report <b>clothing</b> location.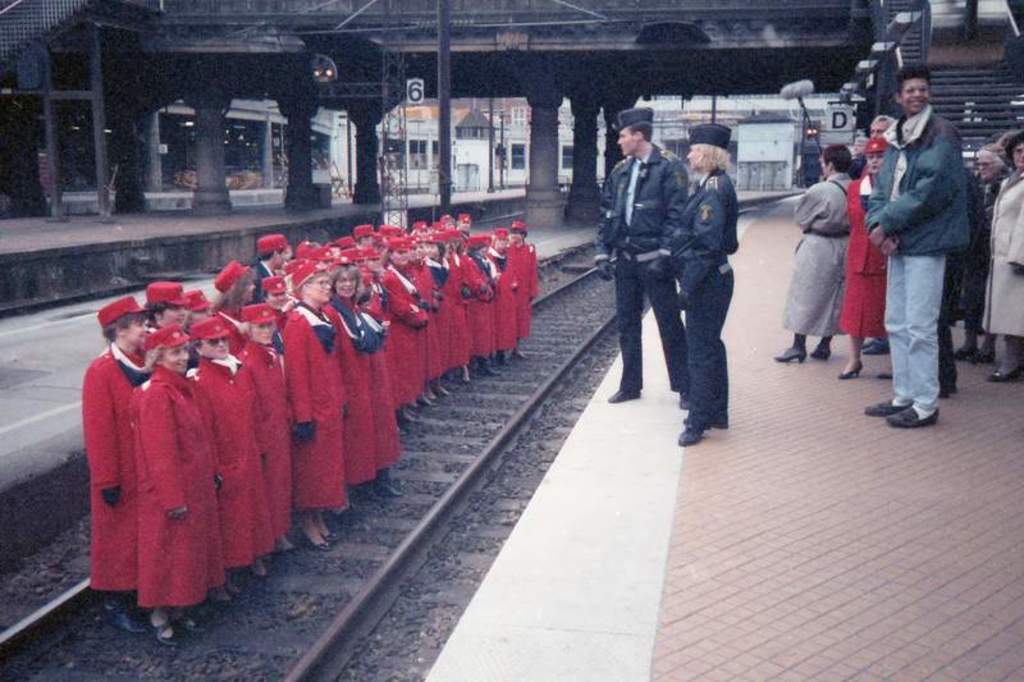
Report: bbox=[595, 147, 687, 393].
